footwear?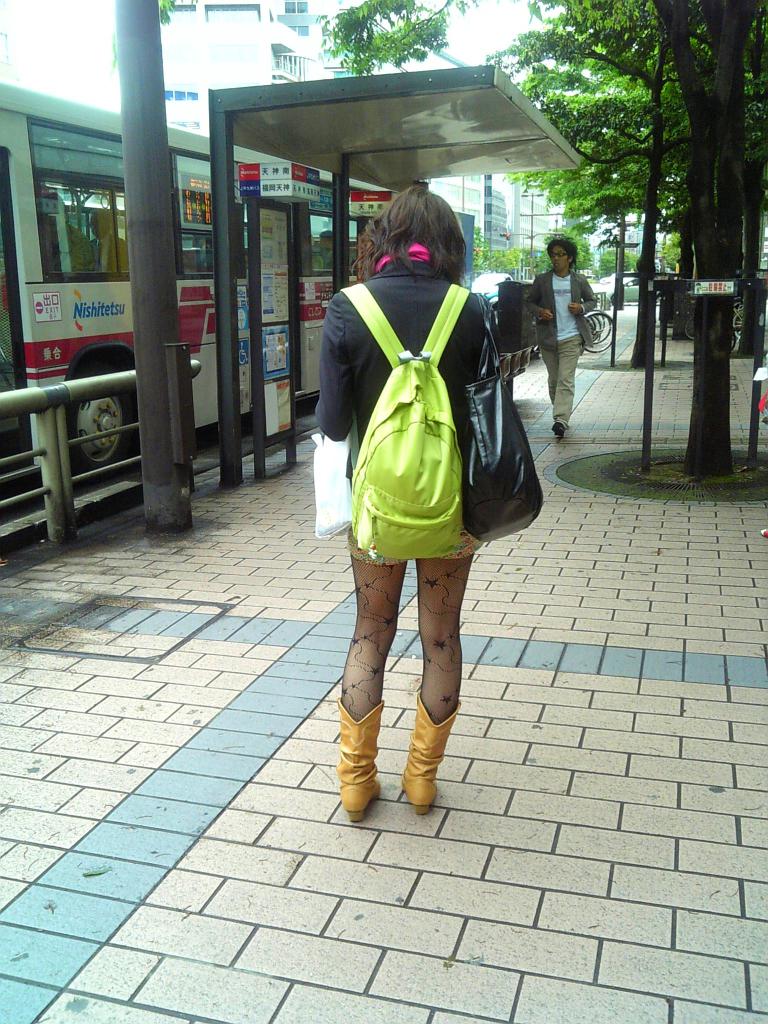
339:694:387:824
